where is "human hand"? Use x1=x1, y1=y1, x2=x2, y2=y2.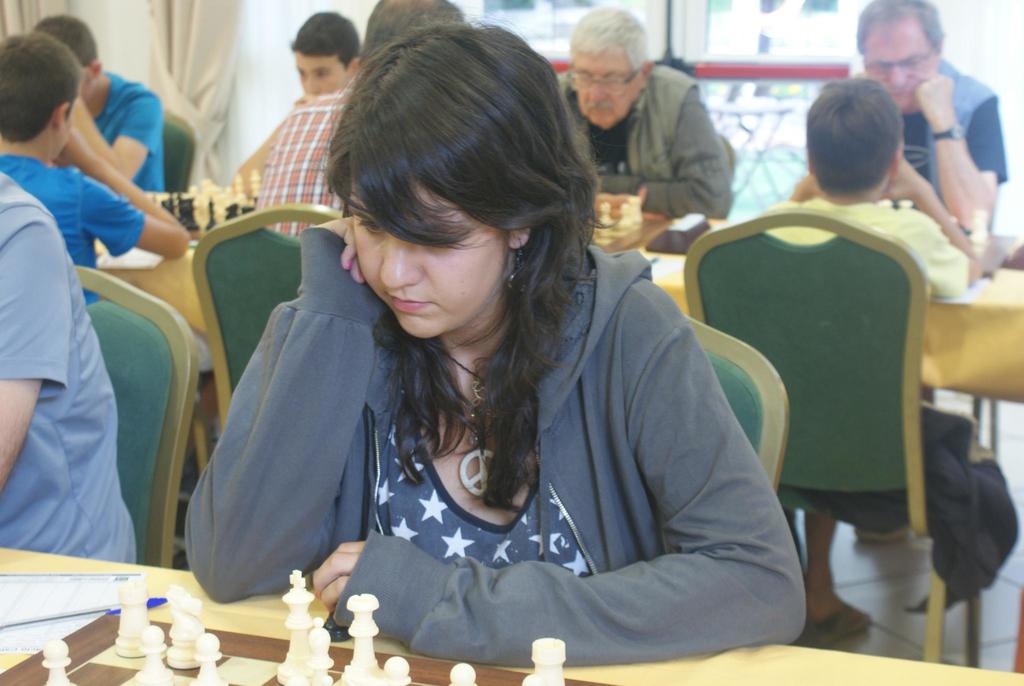
x1=796, y1=172, x2=830, y2=199.
